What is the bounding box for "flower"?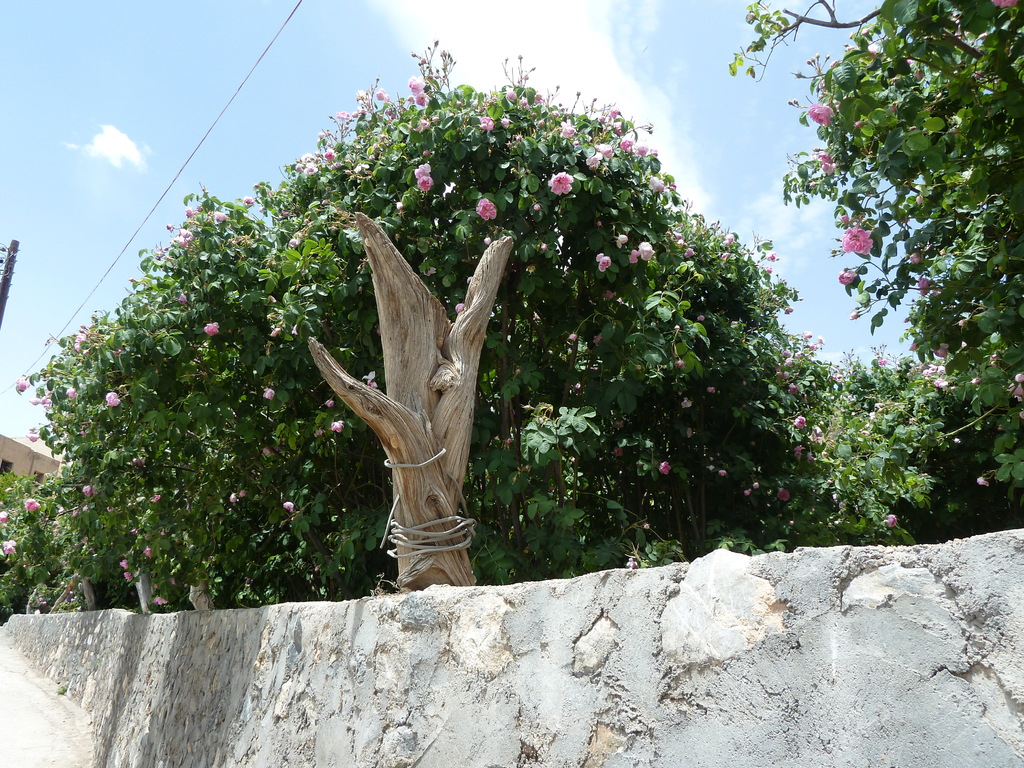
124 572 134 580.
